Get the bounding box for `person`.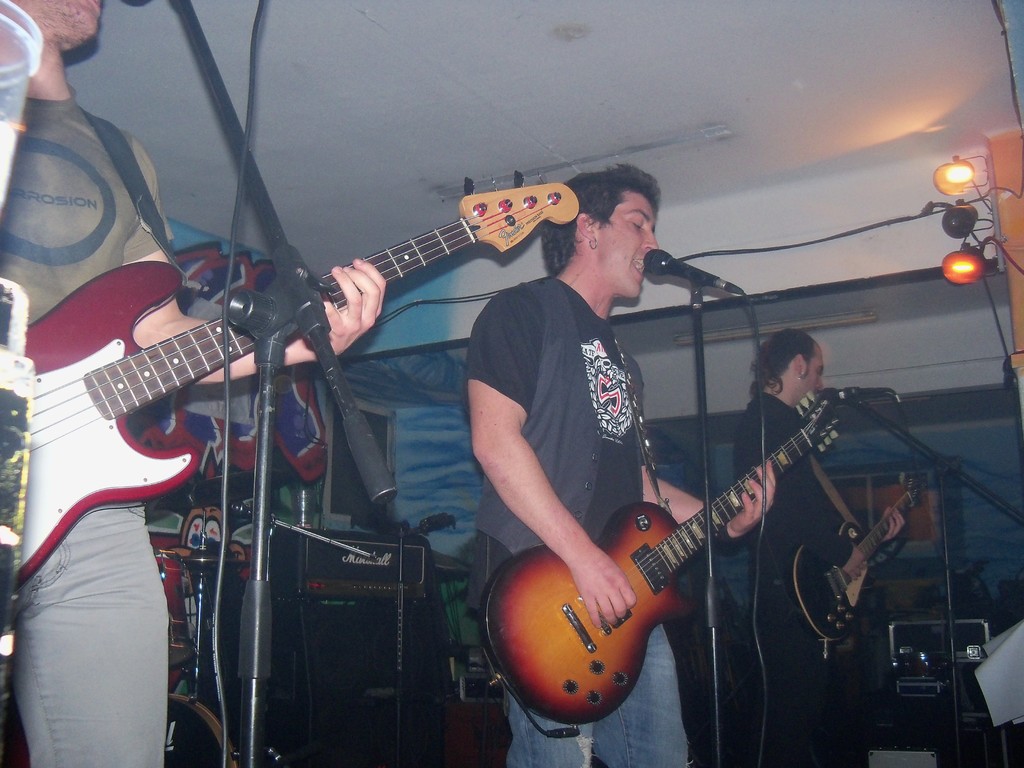
0/0/384/767.
